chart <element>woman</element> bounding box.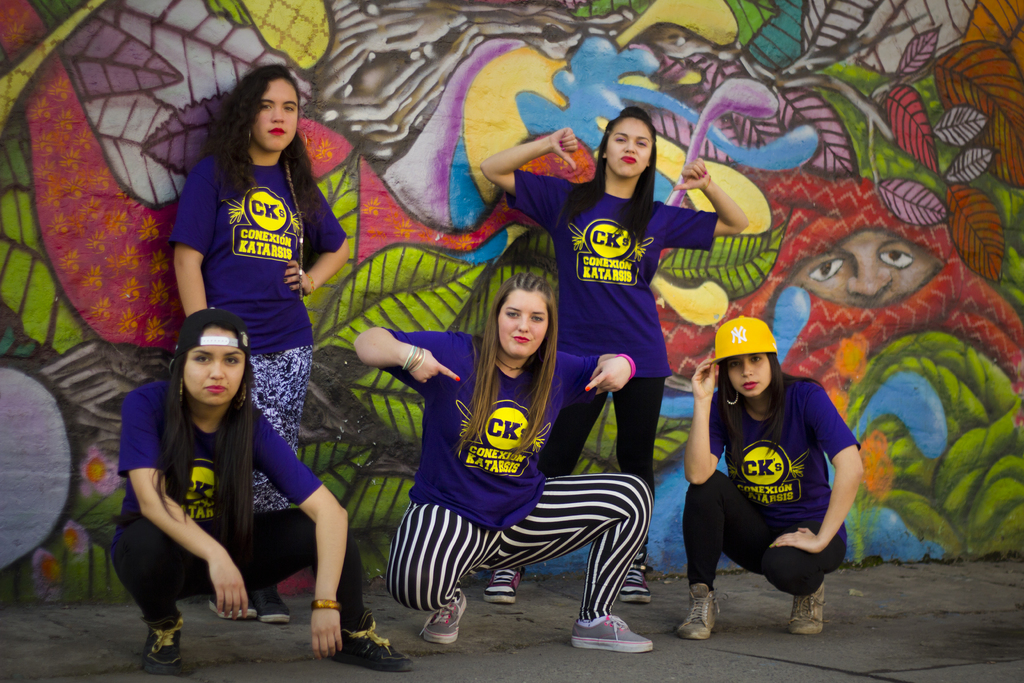
Charted: Rect(348, 269, 650, 653).
